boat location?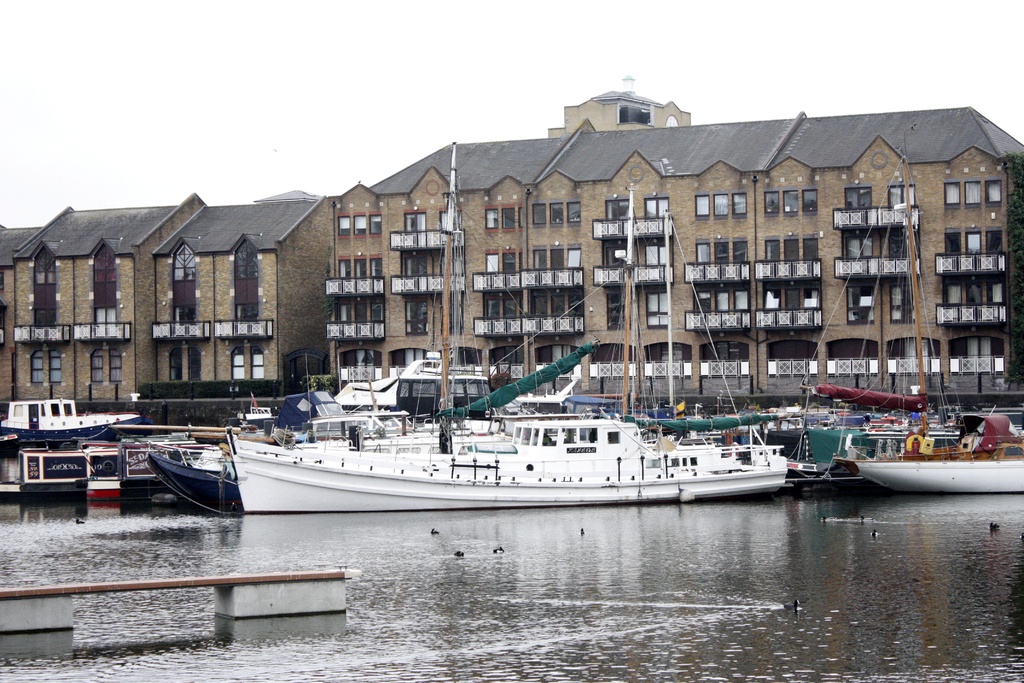
rect(836, 156, 1023, 493)
